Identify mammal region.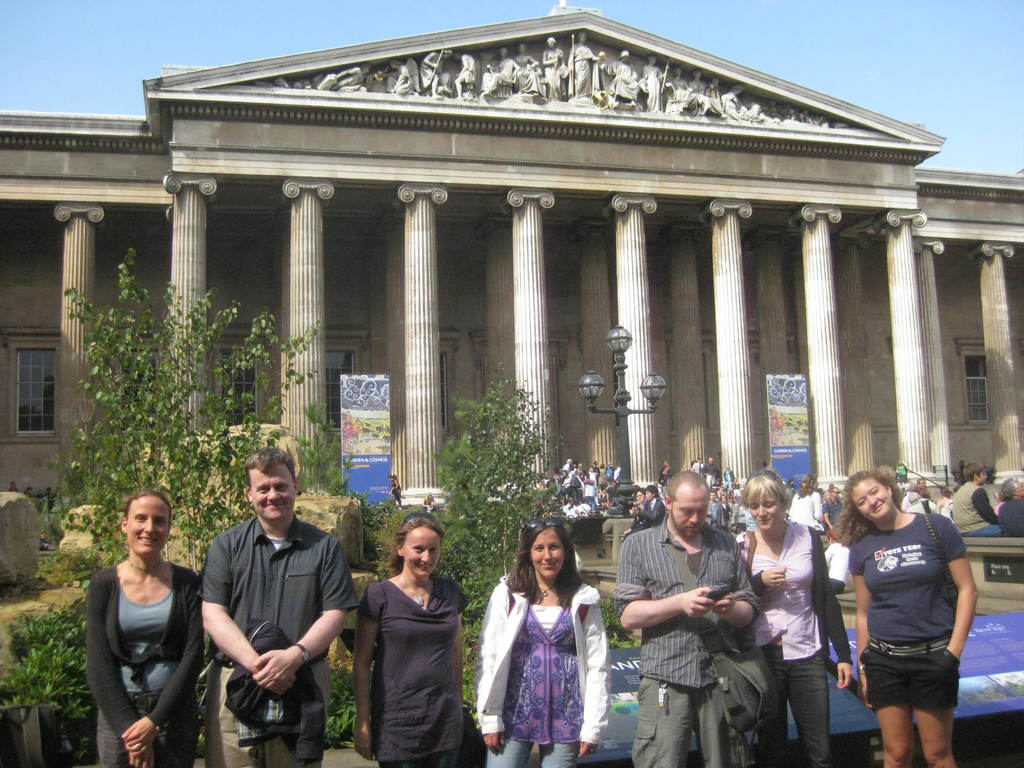
Region: x1=824, y1=526, x2=854, y2=593.
